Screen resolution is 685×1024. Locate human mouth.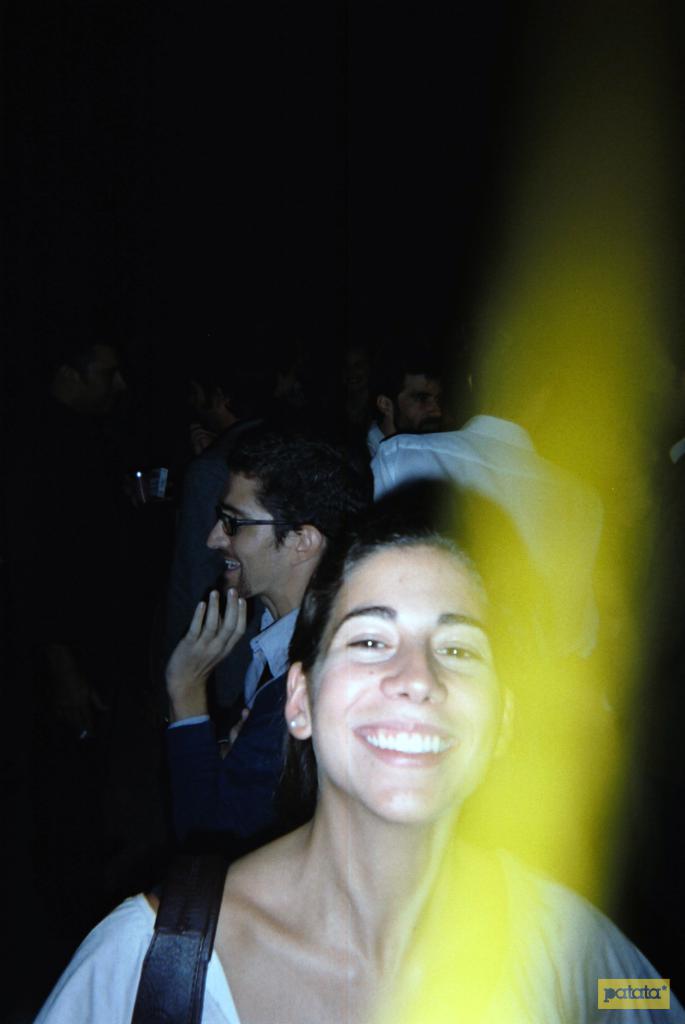
{"left": 225, "top": 557, "right": 245, "bottom": 578}.
